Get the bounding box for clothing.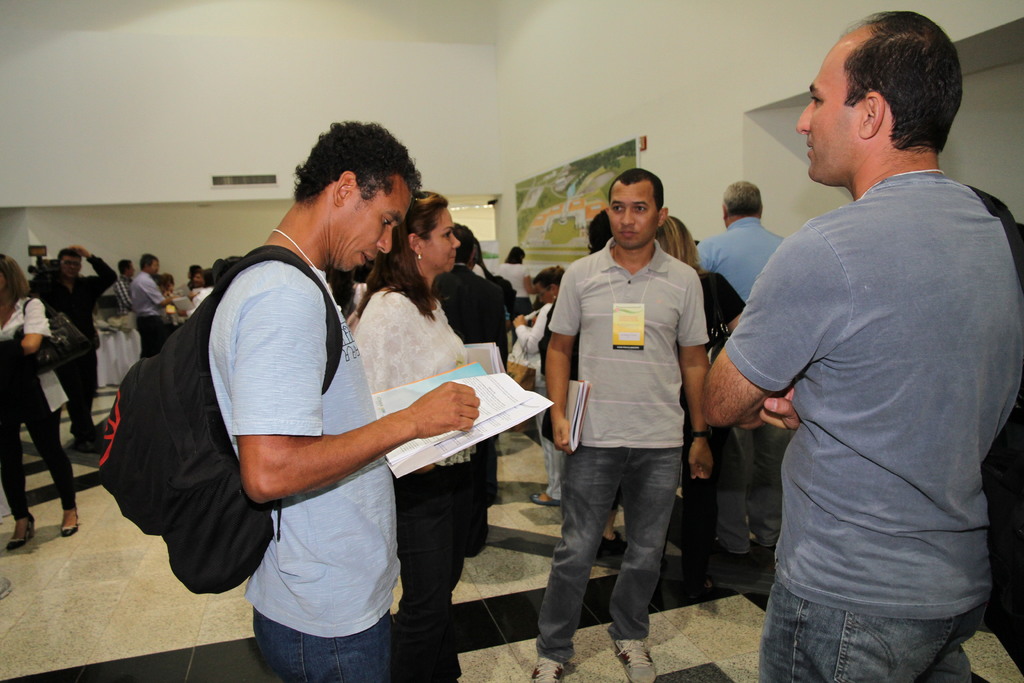
[691, 215, 781, 543].
